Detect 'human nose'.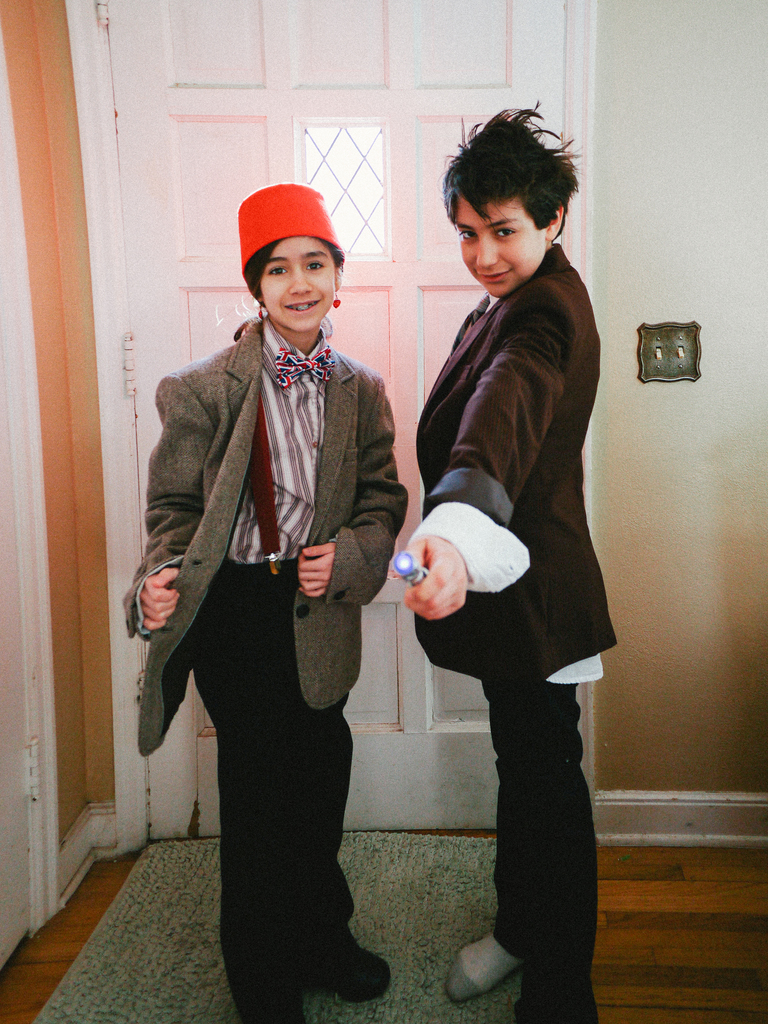
Detected at bbox=[290, 265, 312, 292].
